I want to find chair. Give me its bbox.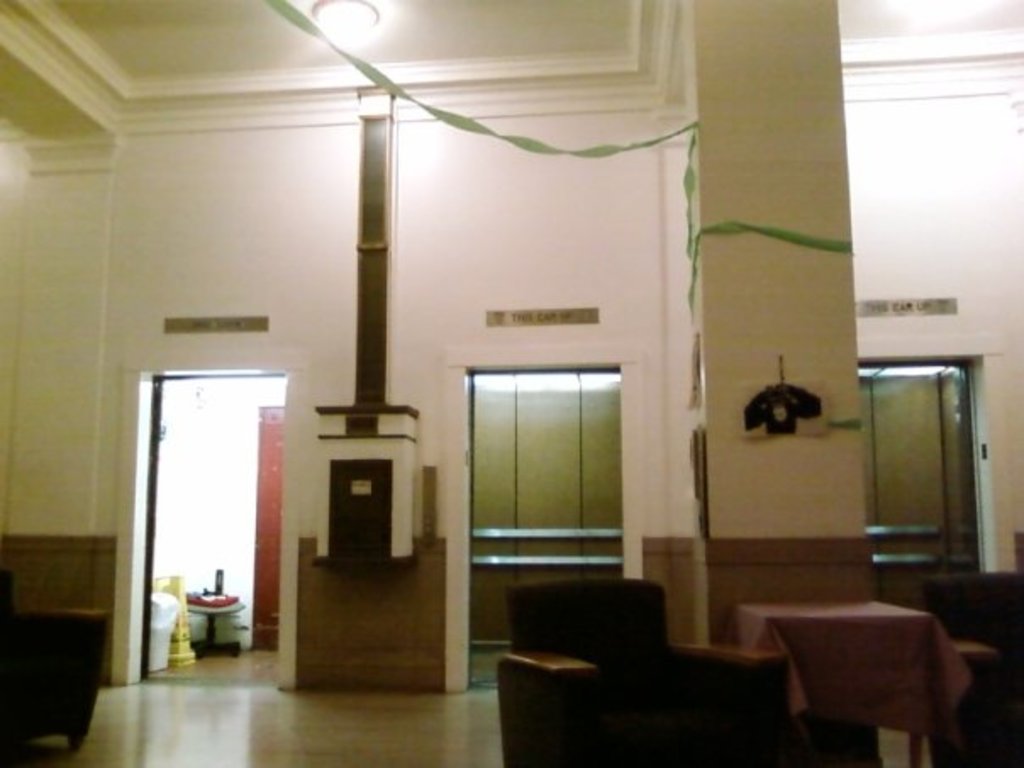
pyautogui.locateOnScreen(488, 576, 819, 751).
